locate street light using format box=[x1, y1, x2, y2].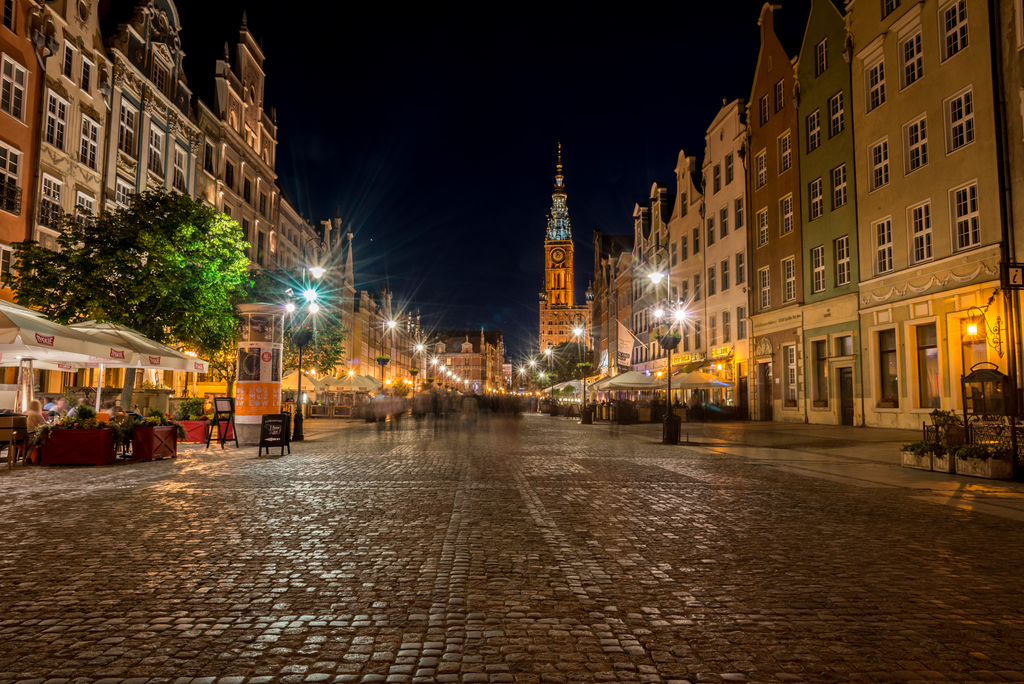
box=[412, 346, 422, 367].
